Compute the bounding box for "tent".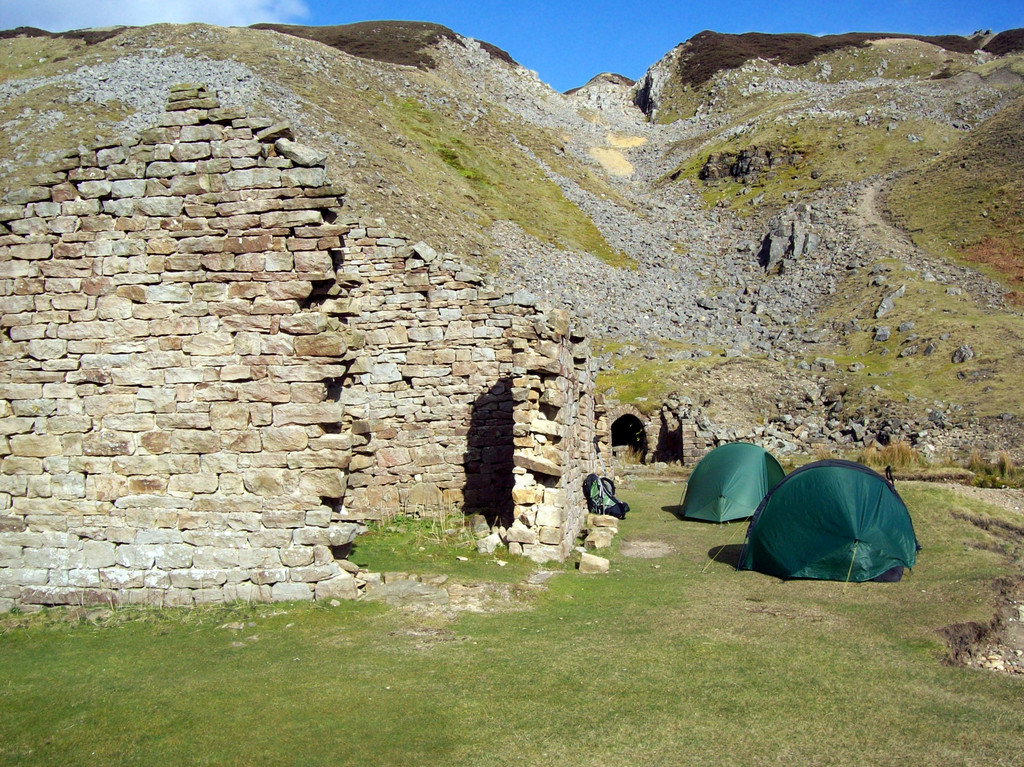
x1=737 y1=471 x2=927 y2=580.
